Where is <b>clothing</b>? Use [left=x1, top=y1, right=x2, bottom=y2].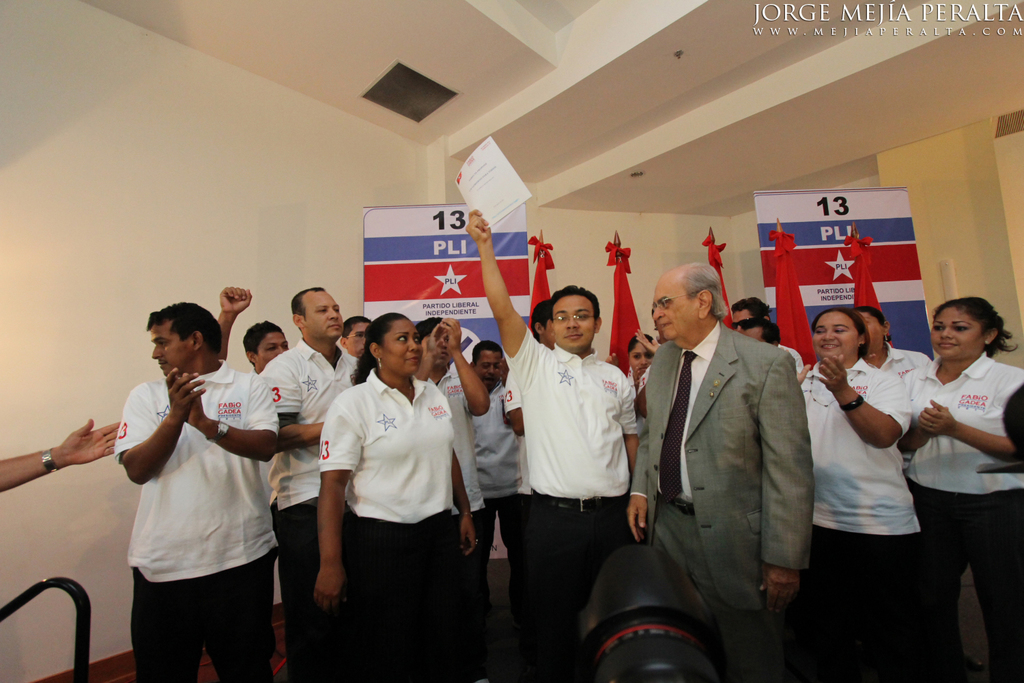
[left=904, top=347, right=1023, bottom=495].
